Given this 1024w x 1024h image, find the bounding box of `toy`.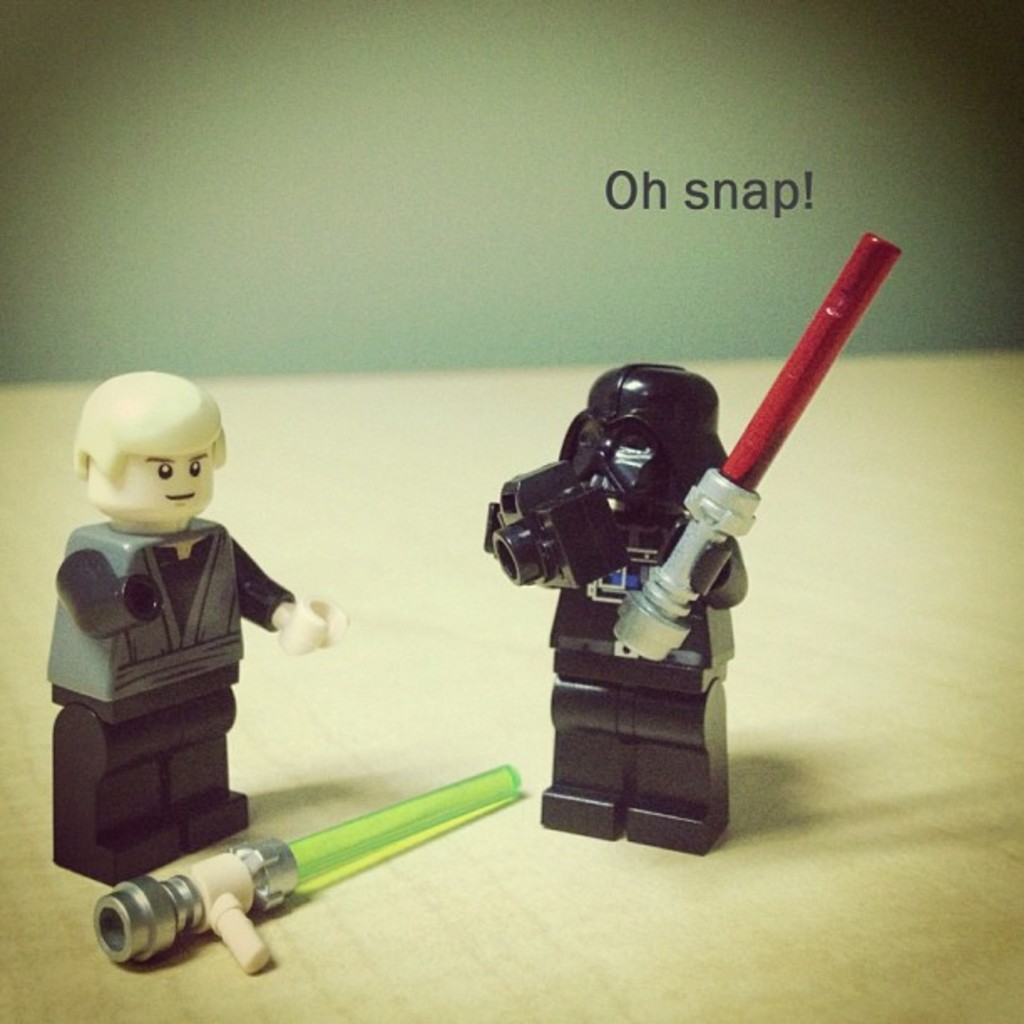
[x1=55, y1=363, x2=348, y2=883].
